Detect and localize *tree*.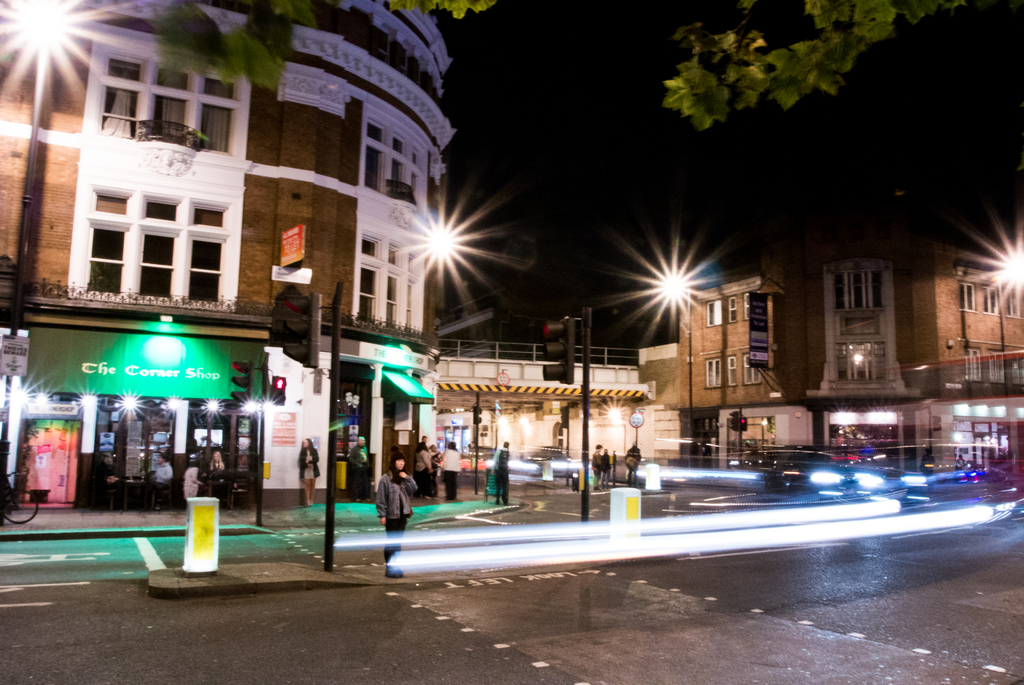
Localized at box=[379, 0, 500, 22].
